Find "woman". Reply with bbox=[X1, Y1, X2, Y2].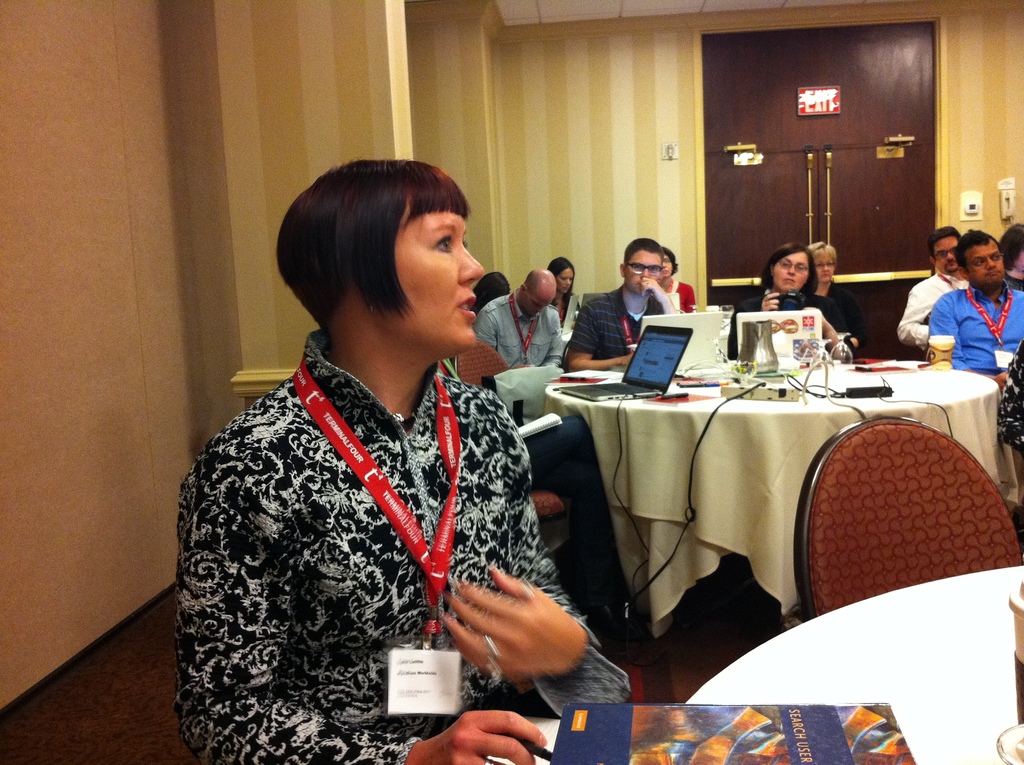
bbox=[803, 239, 855, 339].
